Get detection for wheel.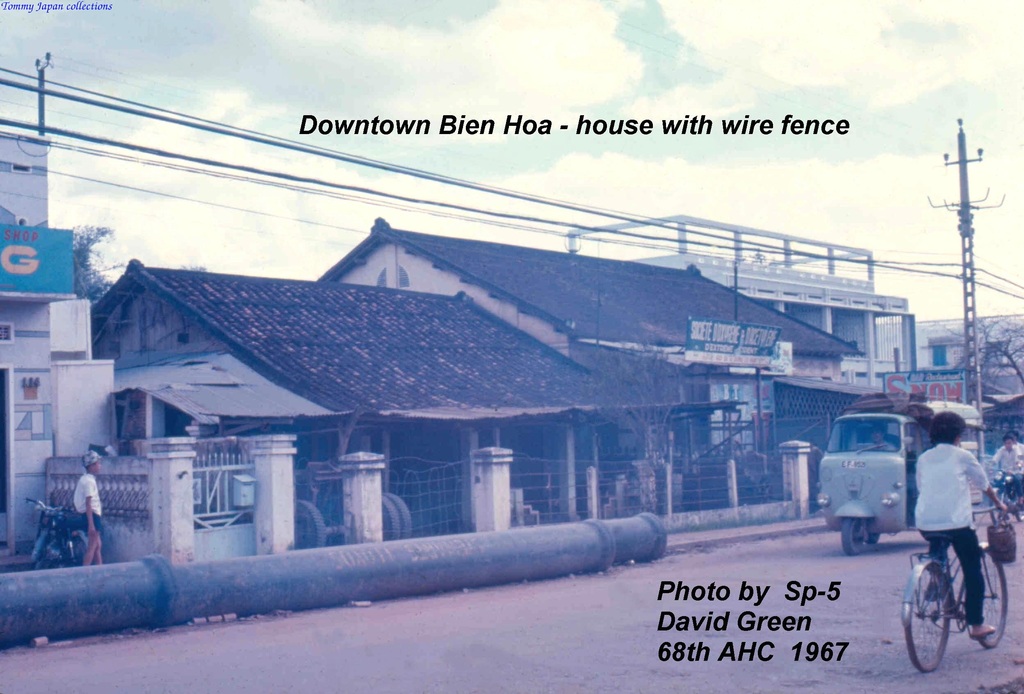
Detection: region(299, 497, 330, 549).
